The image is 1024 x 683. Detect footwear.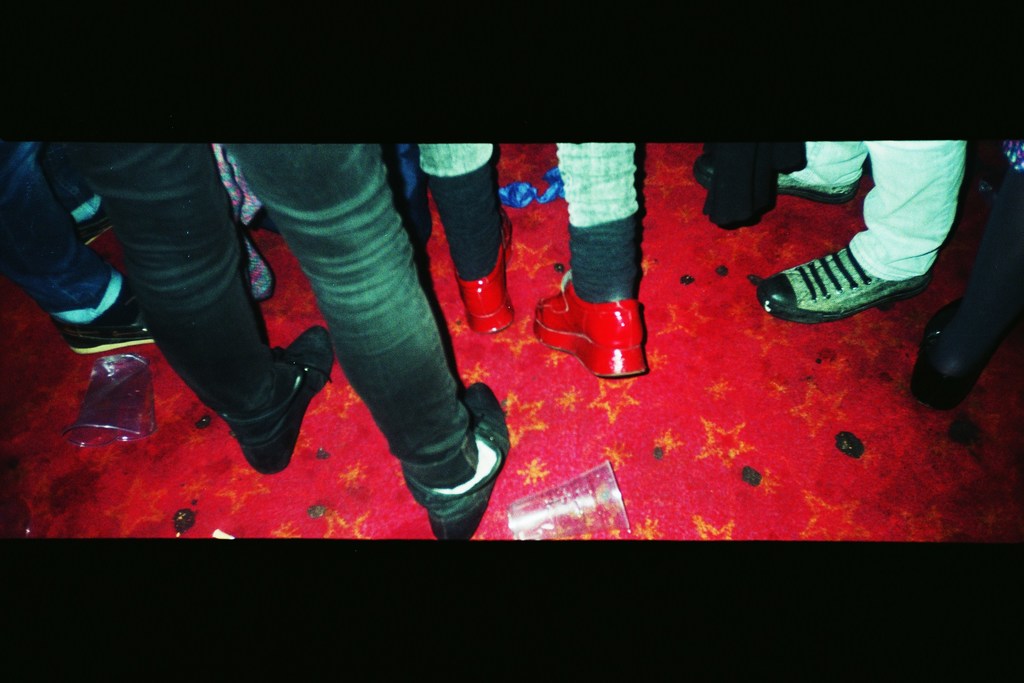
Detection: 534 293 657 378.
